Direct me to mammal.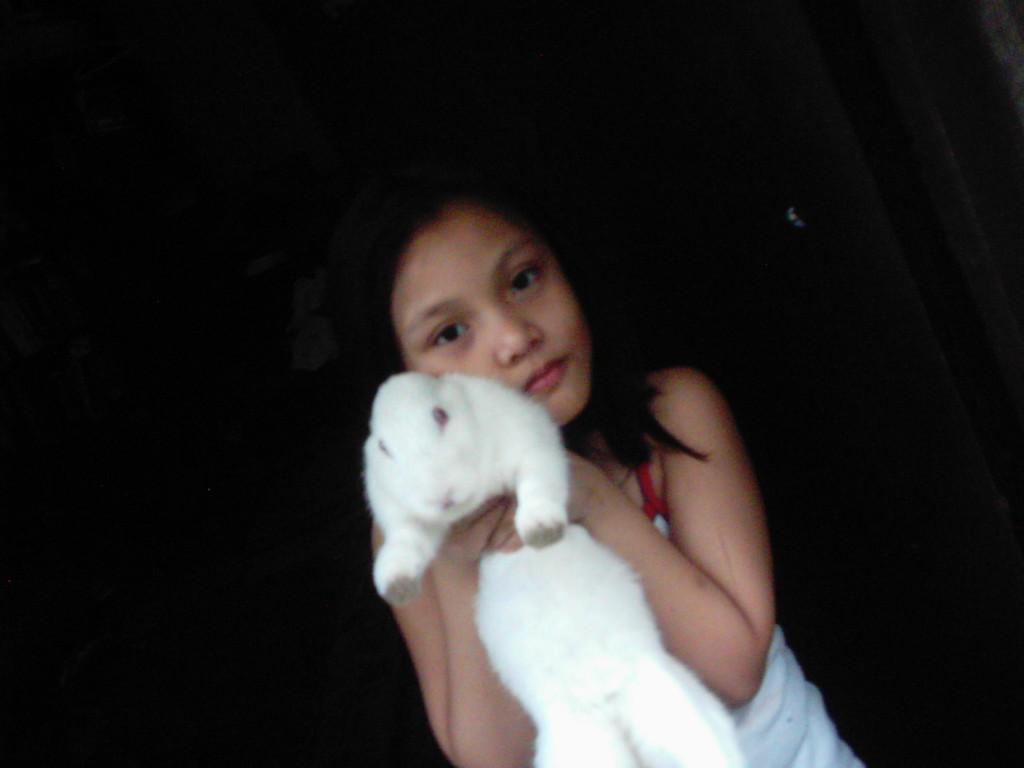
Direction: bbox=(365, 166, 863, 767).
